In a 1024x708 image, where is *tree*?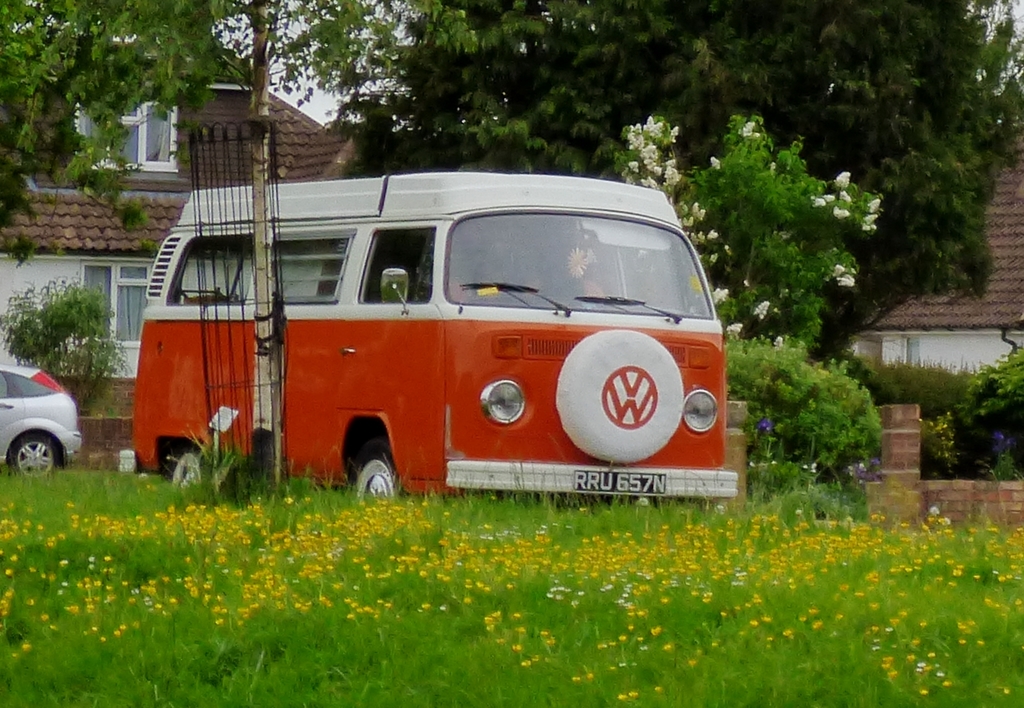
[x1=614, y1=109, x2=882, y2=358].
